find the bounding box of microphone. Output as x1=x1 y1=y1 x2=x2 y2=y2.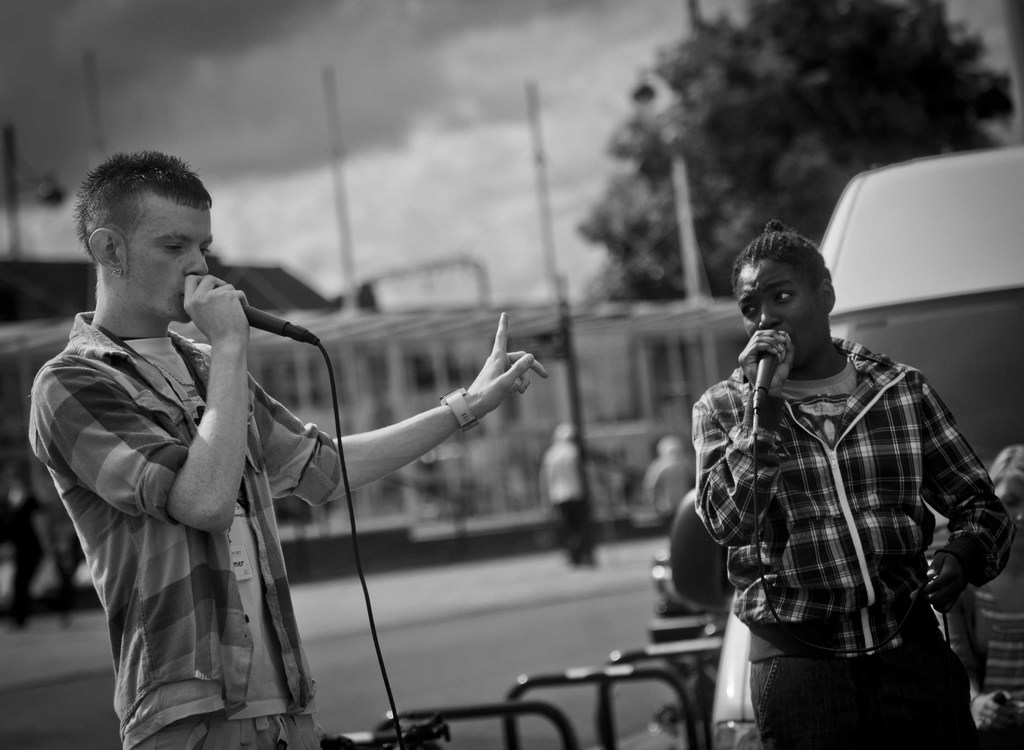
x1=749 y1=355 x2=779 y2=415.
